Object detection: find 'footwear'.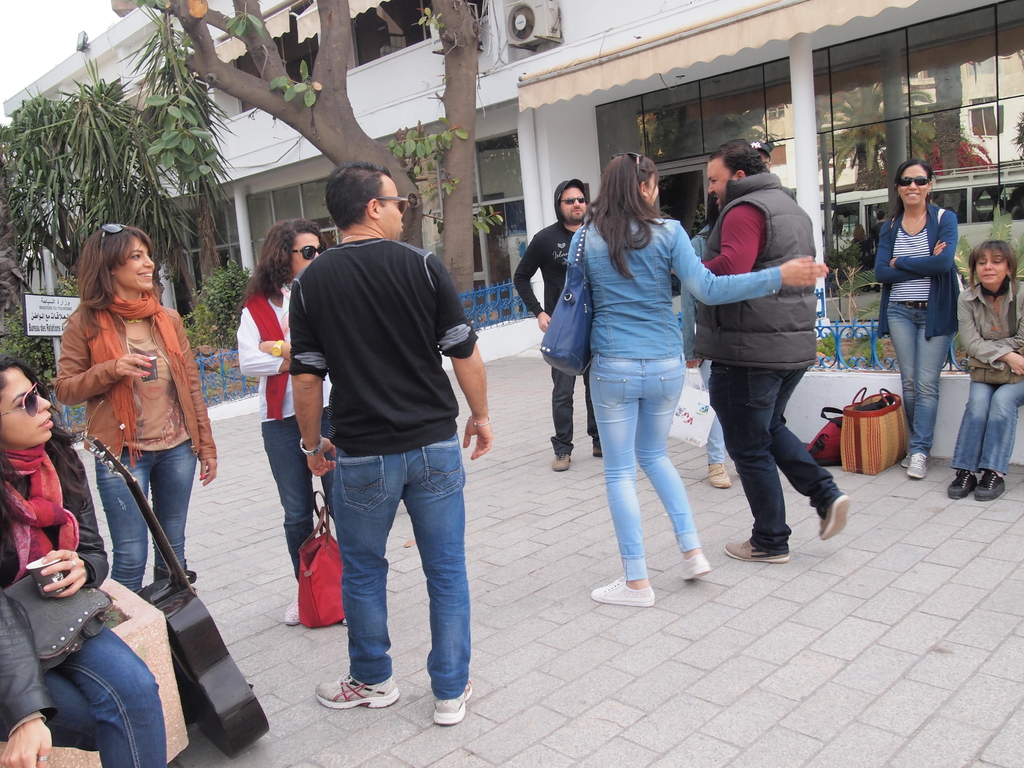
crop(679, 545, 715, 585).
